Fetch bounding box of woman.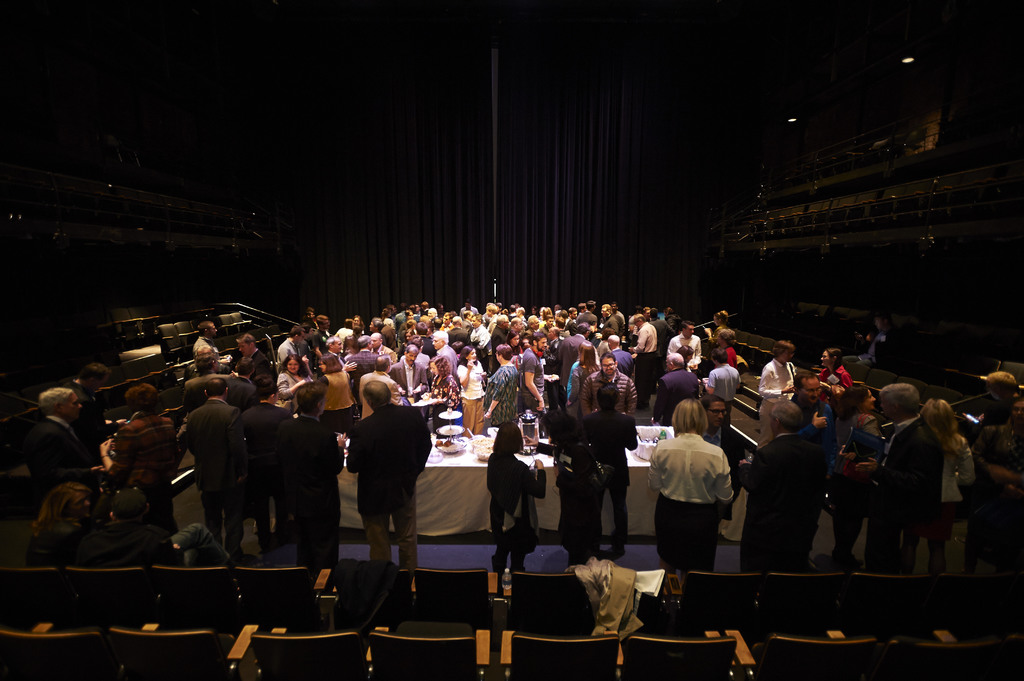
Bbox: <region>31, 478, 108, 569</region>.
